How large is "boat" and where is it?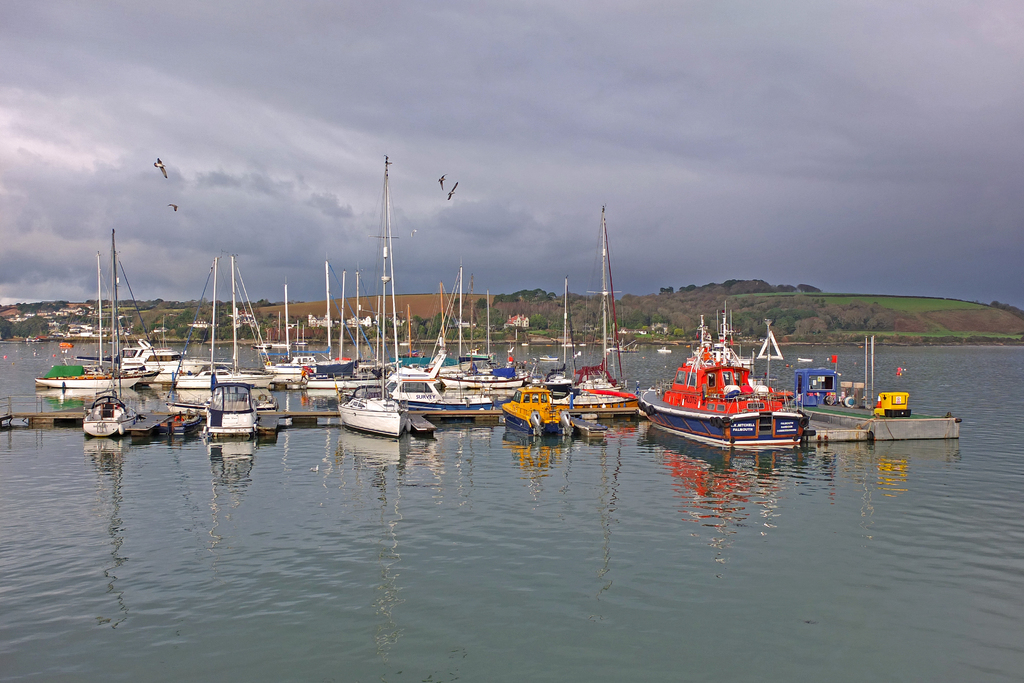
Bounding box: <bbox>645, 329, 834, 447</bbox>.
